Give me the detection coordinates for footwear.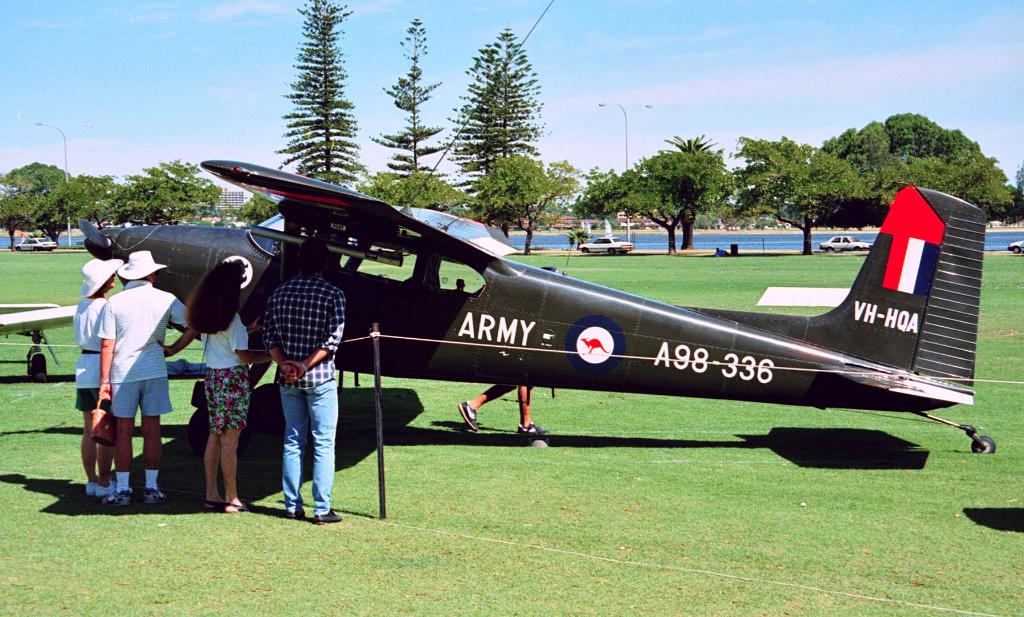
box=[143, 485, 175, 509].
